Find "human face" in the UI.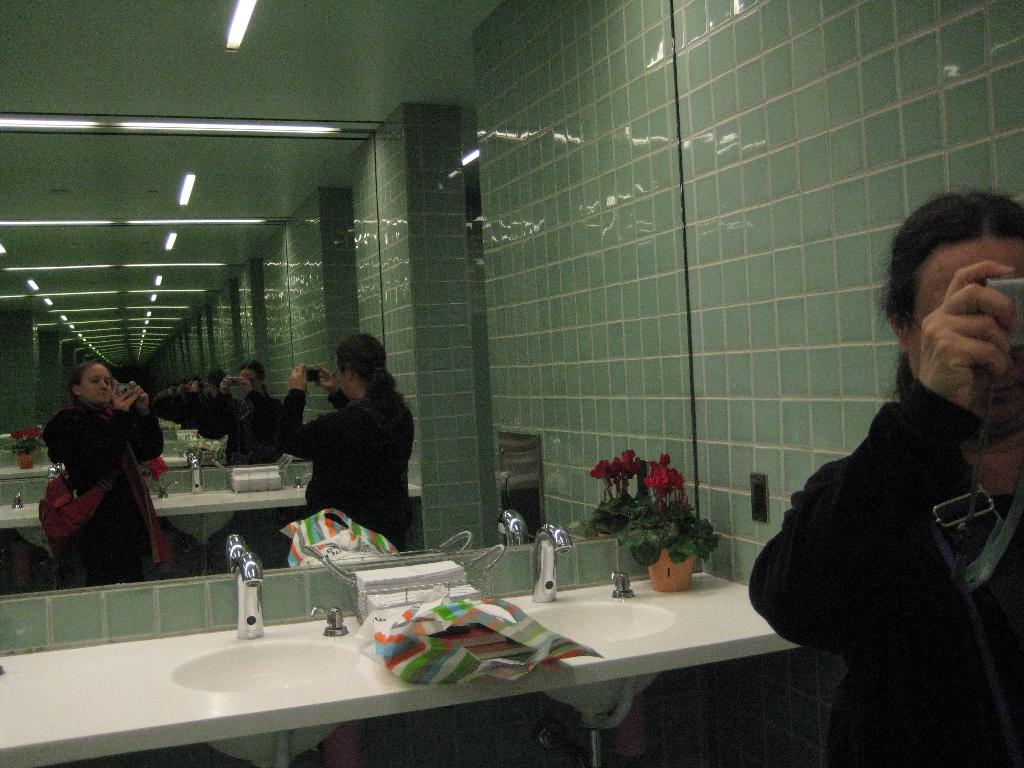
UI element at 236:366:259:394.
